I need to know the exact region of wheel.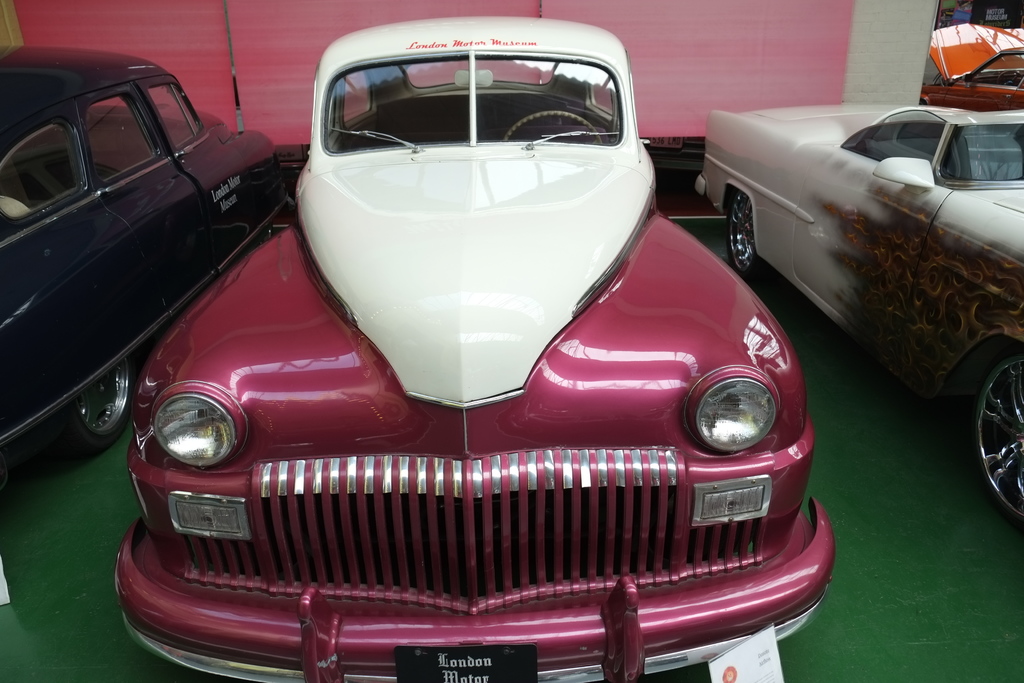
Region: {"x1": 504, "y1": 111, "x2": 604, "y2": 143}.
